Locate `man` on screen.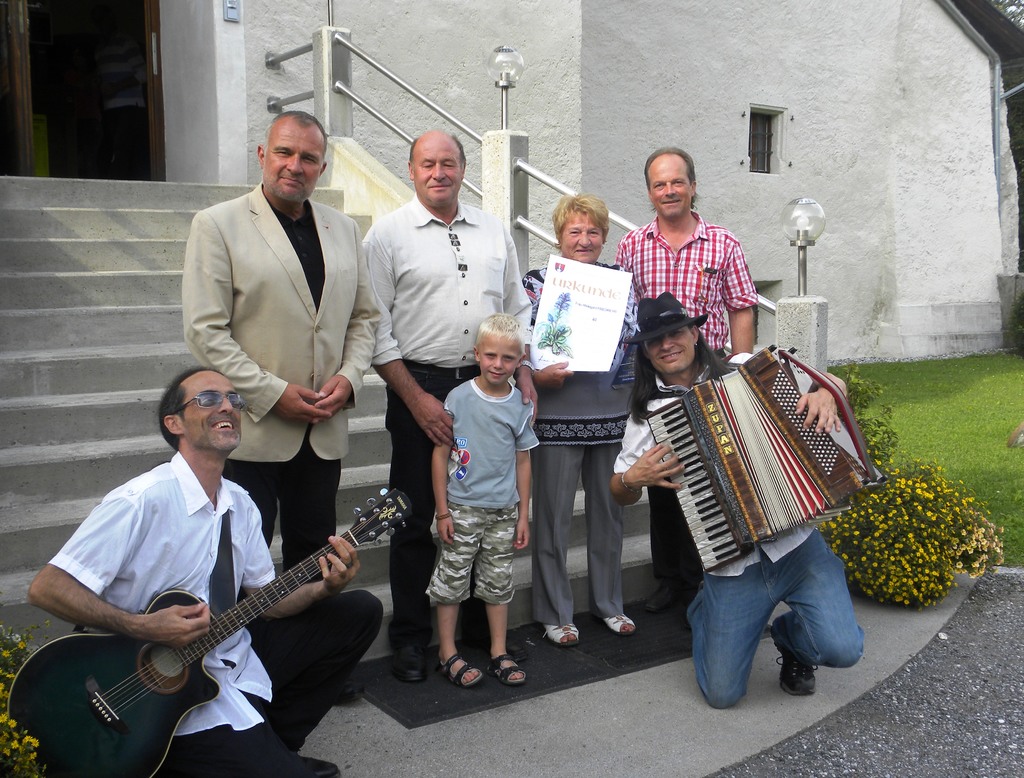
On screen at bbox=[358, 131, 538, 686].
